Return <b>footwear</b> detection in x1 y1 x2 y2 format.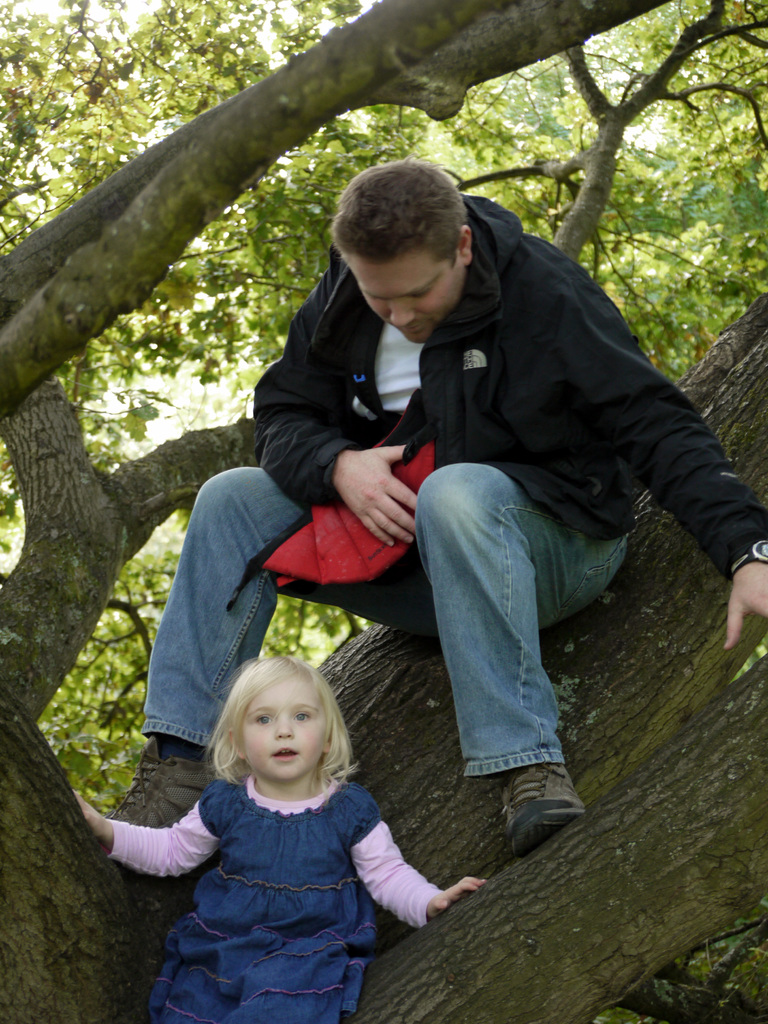
108 739 215 827.
